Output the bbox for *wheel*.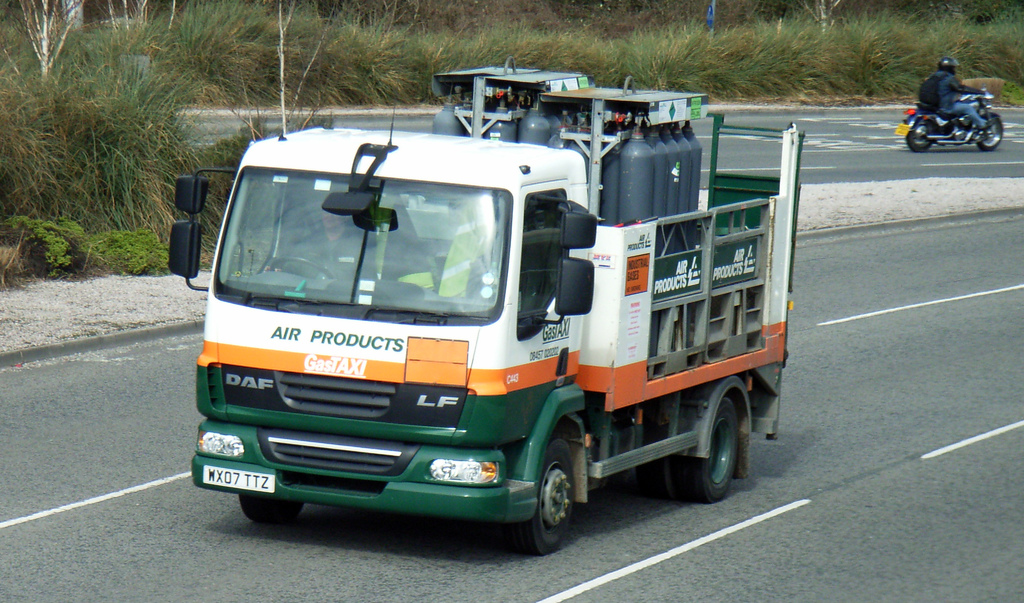
{"left": 678, "top": 393, "right": 740, "bottom": 499}.
